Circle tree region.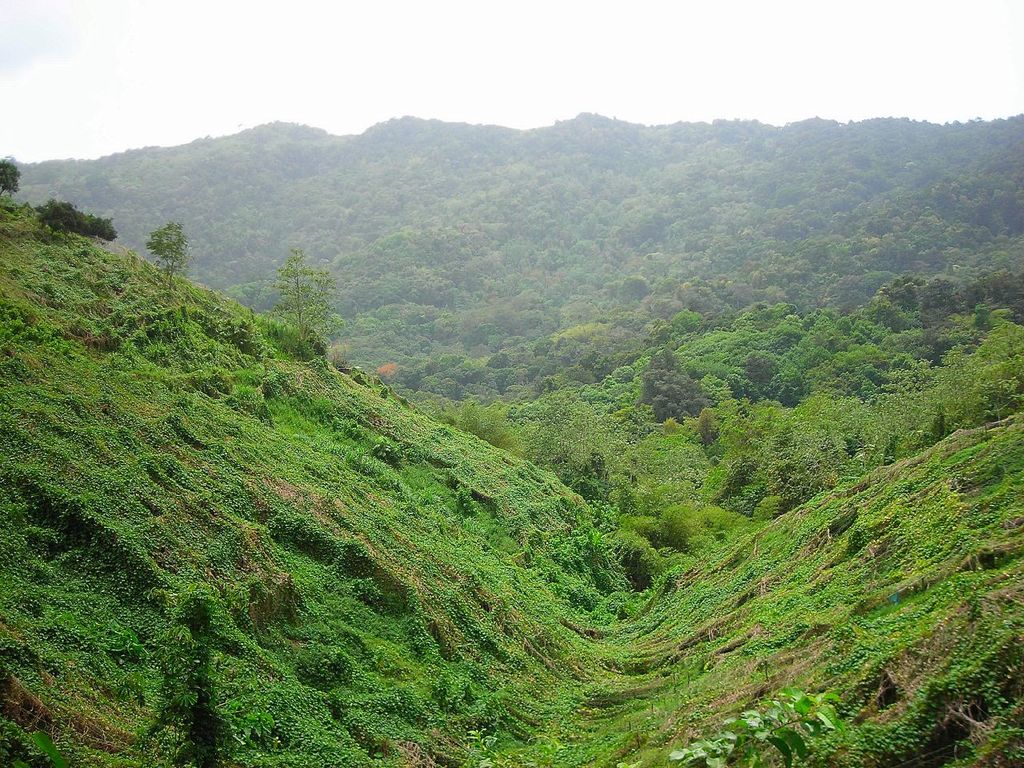
Region: x1=422, y1=348, x2=496, y2=434.
